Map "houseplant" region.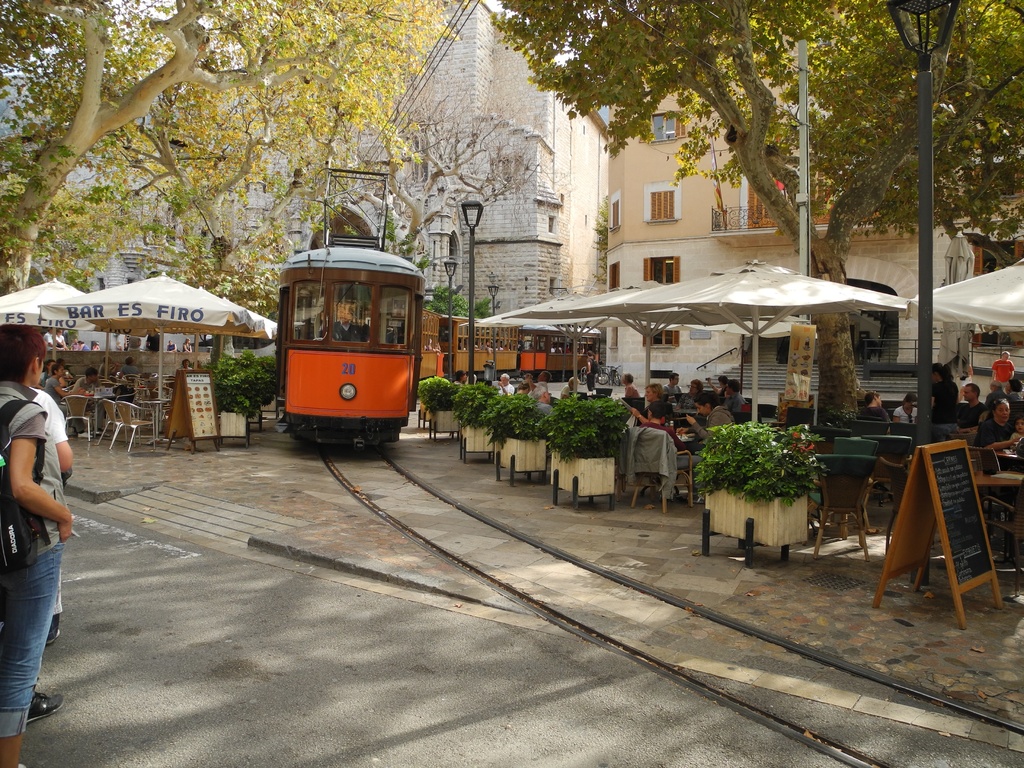
Mapped to [left=499, top=399, right=548, bottom=492].
